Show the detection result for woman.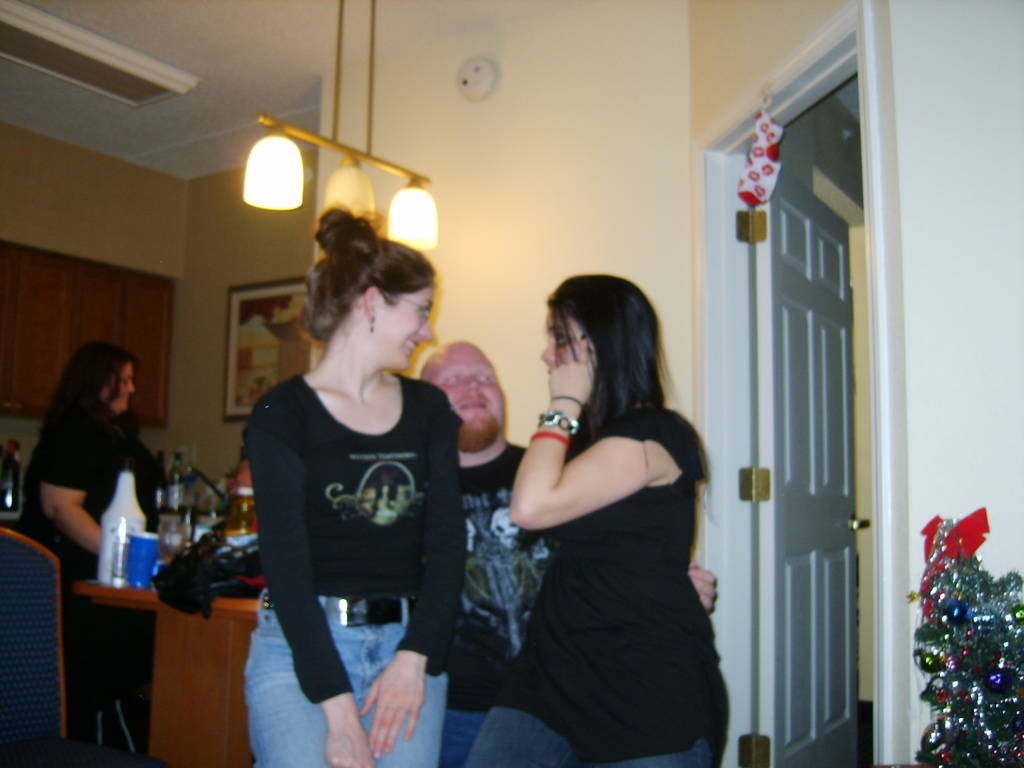
(239, 209, 463, 767).
